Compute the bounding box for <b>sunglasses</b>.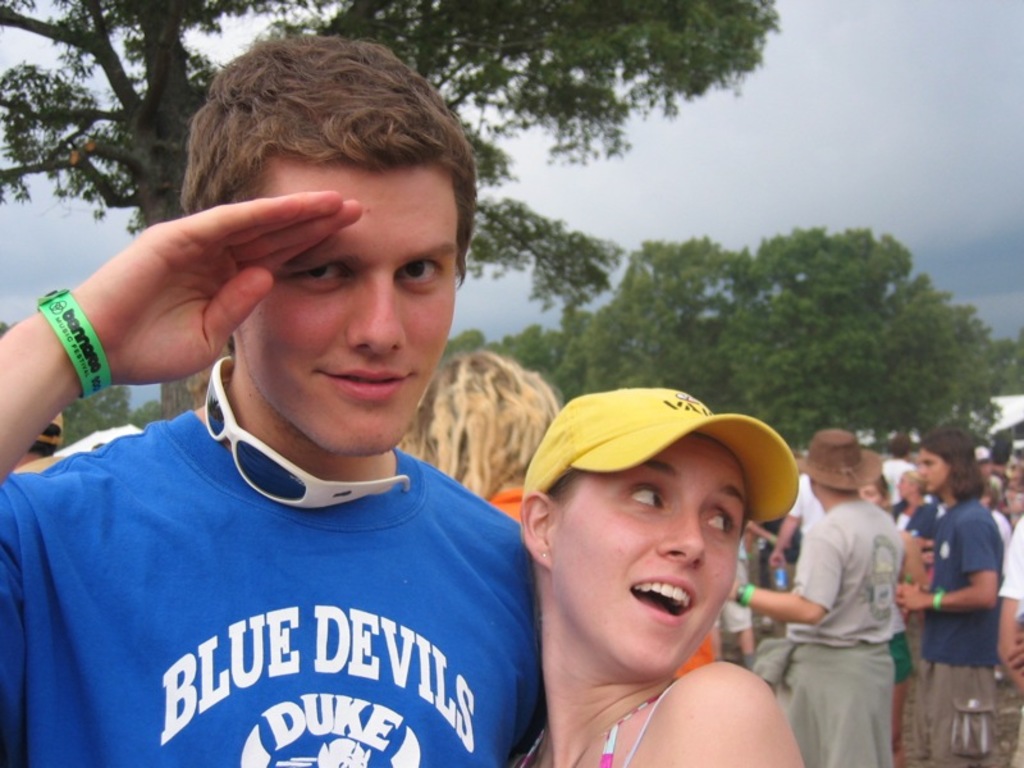
<region>204, 357, 412, 512</region>.
